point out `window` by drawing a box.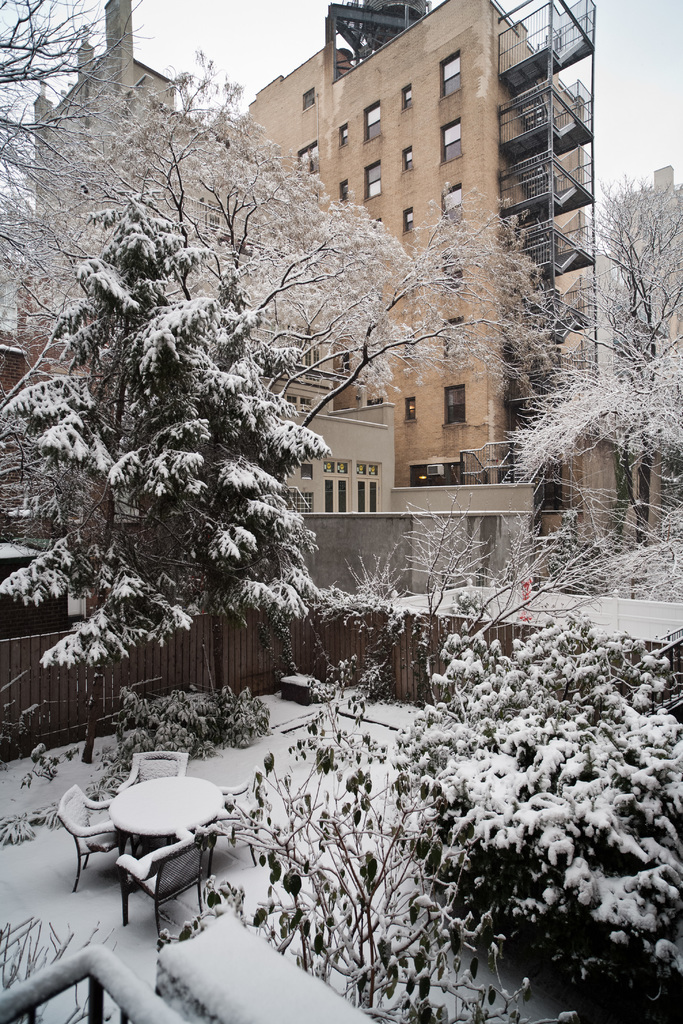
<bbox>441, 184, 463, 216</bbox>.
